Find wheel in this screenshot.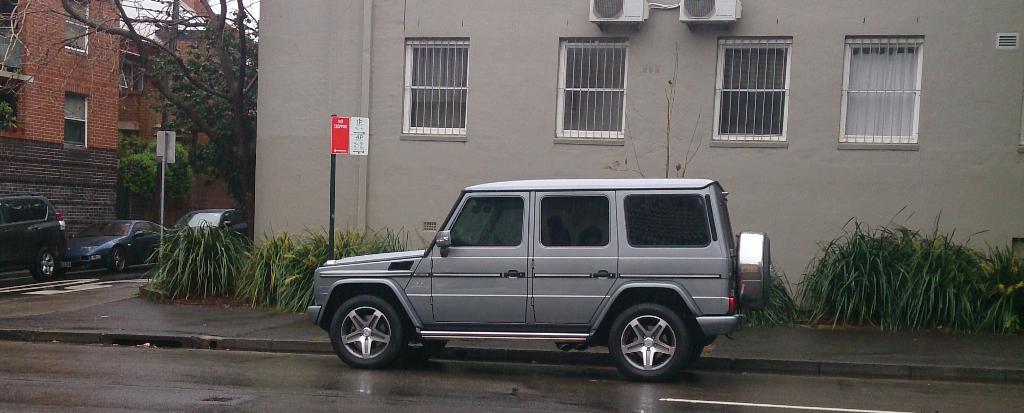
The bounding box for wheel is x1=29 y1=246 x2=58 y2=280.
